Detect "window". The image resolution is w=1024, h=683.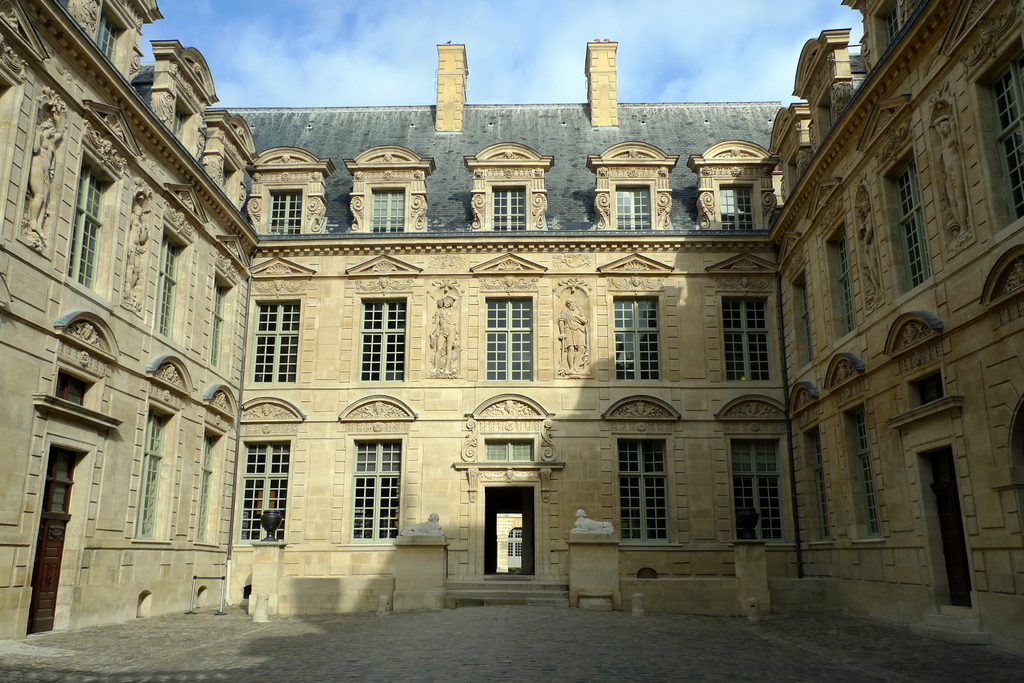
(x1=186, y1=384, x2=243, y2=545).
